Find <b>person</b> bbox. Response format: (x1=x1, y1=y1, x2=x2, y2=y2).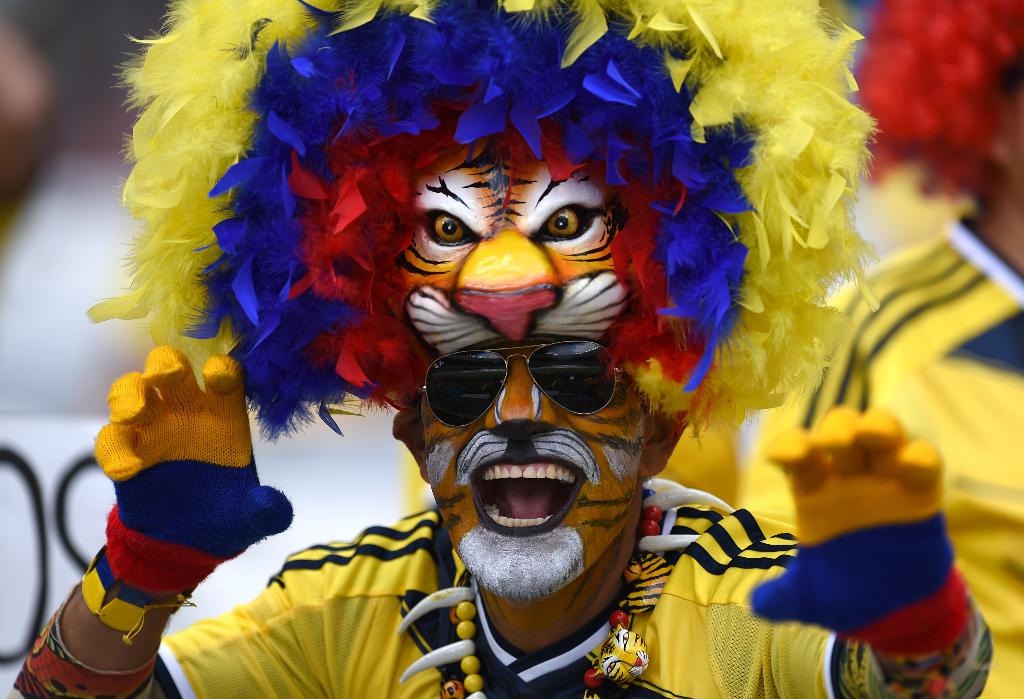
(x1=733, y1=0, x2=1023, y2=698).
